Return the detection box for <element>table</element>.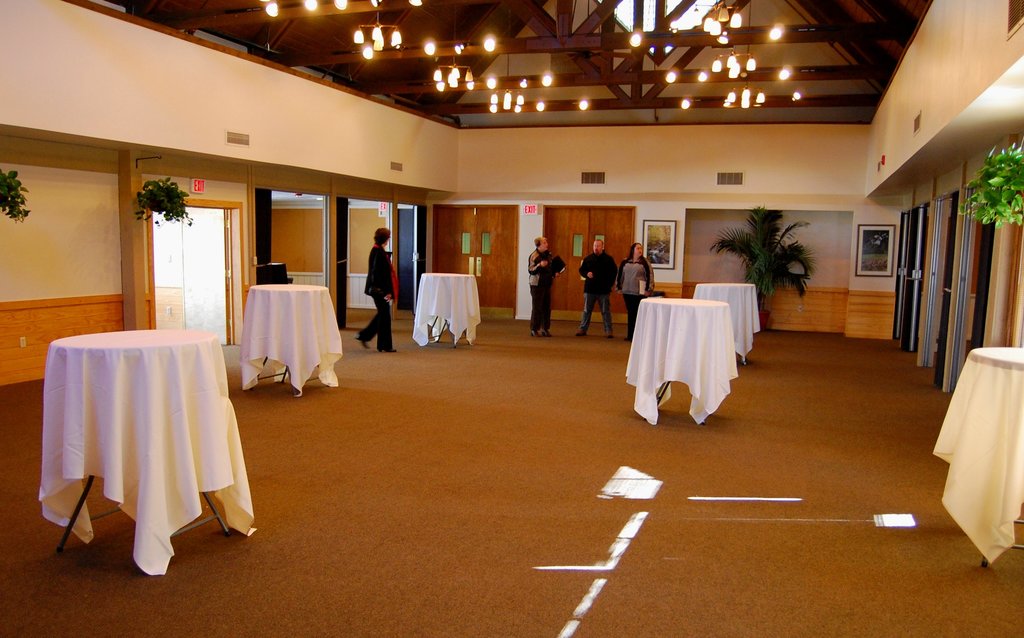
932/346/1023/571.
